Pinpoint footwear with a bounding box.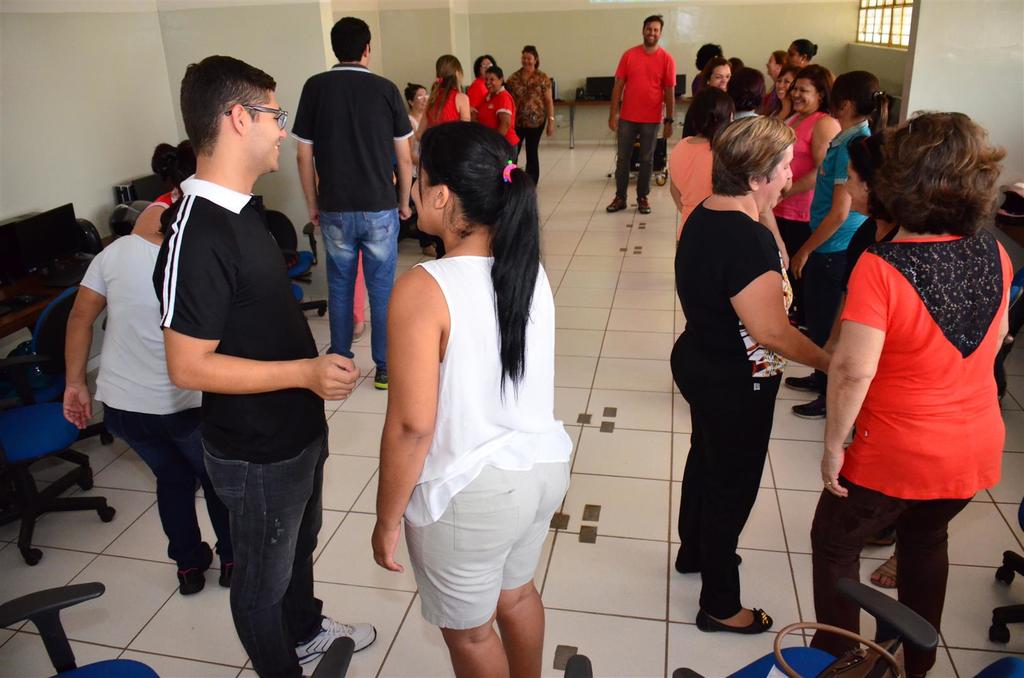
<region>353, 320, 366, 343</region>.
